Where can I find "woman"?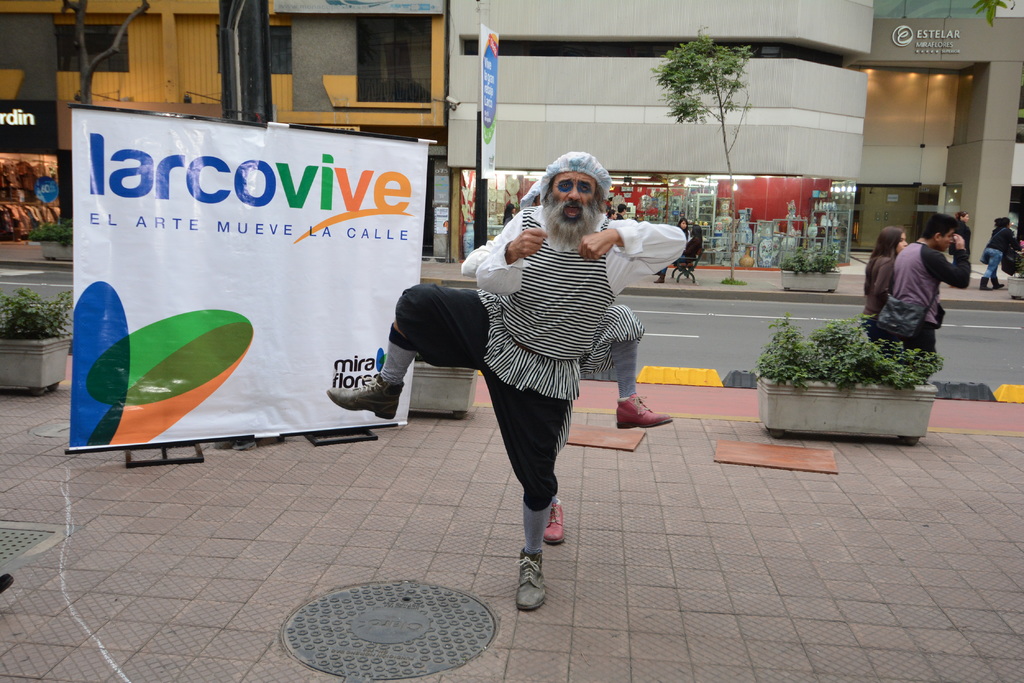
You can find it at {"x1": 646, "y1": 225, "x2": 706, "y2": 287}.
